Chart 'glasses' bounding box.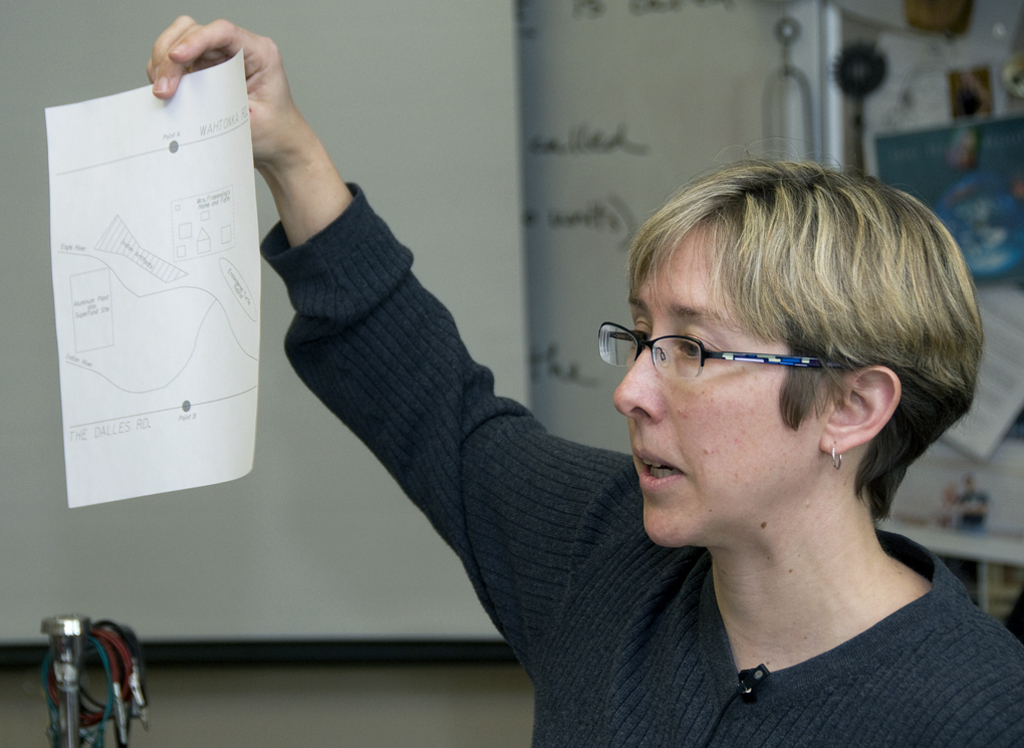
Charted: region(597, 321, 891, 380).
